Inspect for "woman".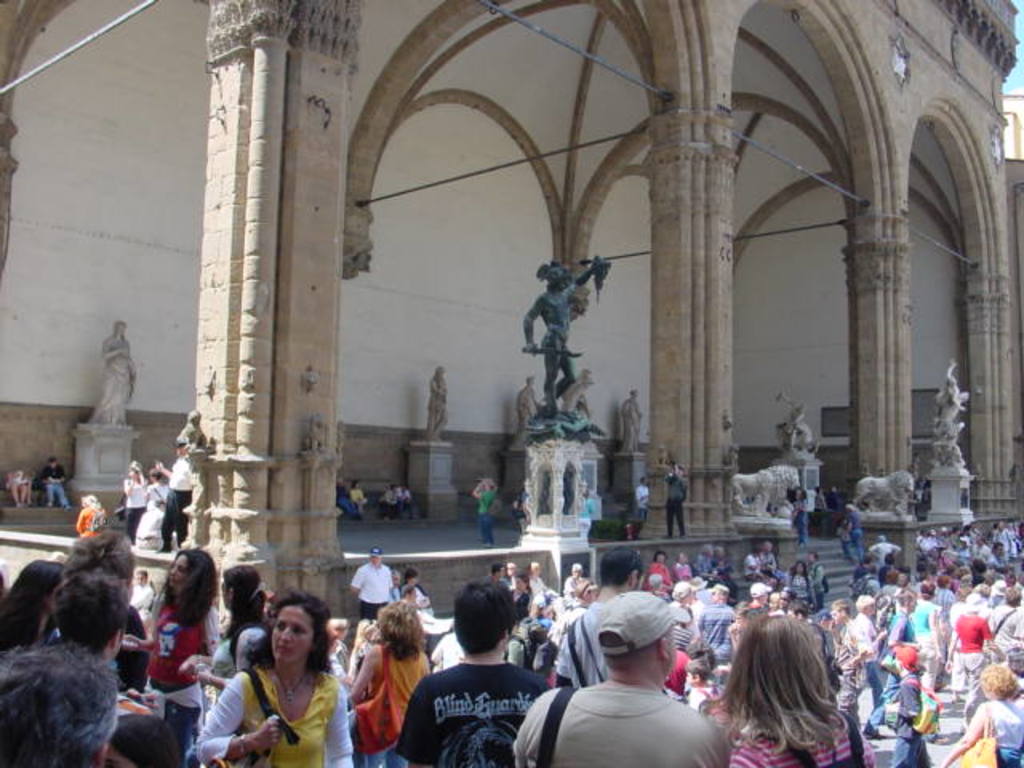
Inspection: box(941, 667, 1022, 766).
